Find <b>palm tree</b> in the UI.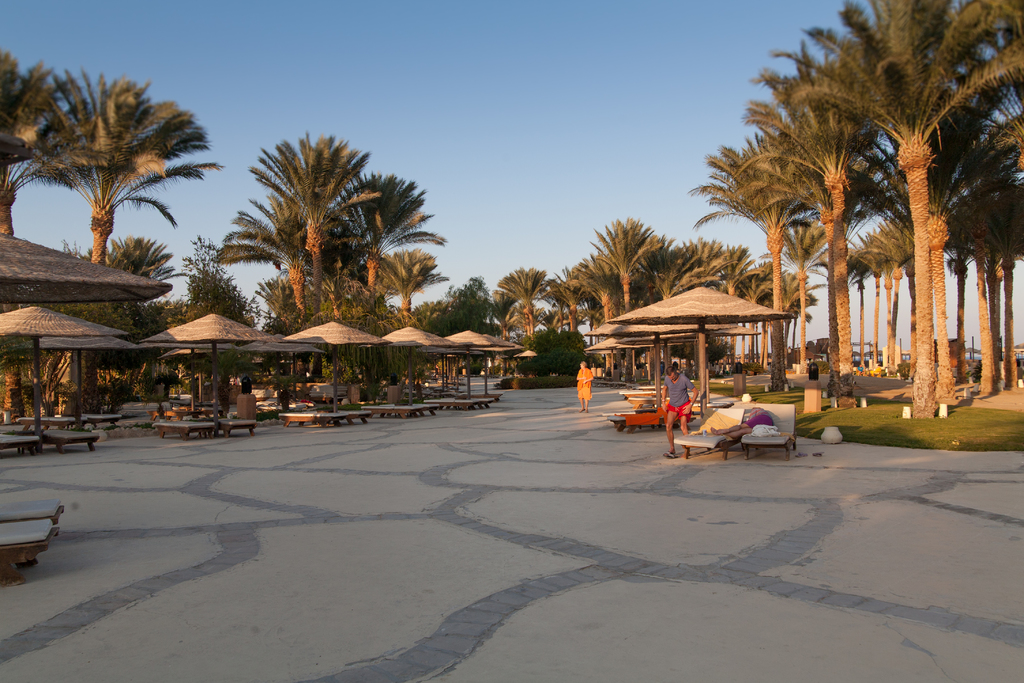
UI element at {"left": 539, "top": 269, "right": 594, "bottom": 340}.
